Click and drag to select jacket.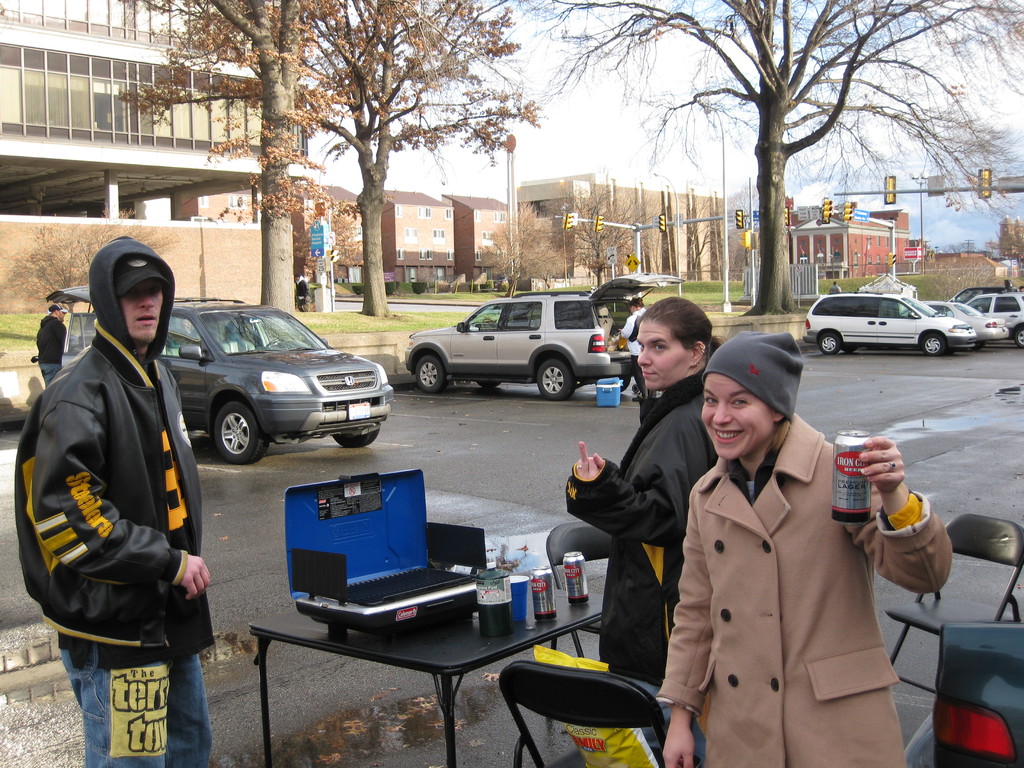
Selection: {"x1": 563, "y1": 374, "x2": 719, "y2": 686}.
